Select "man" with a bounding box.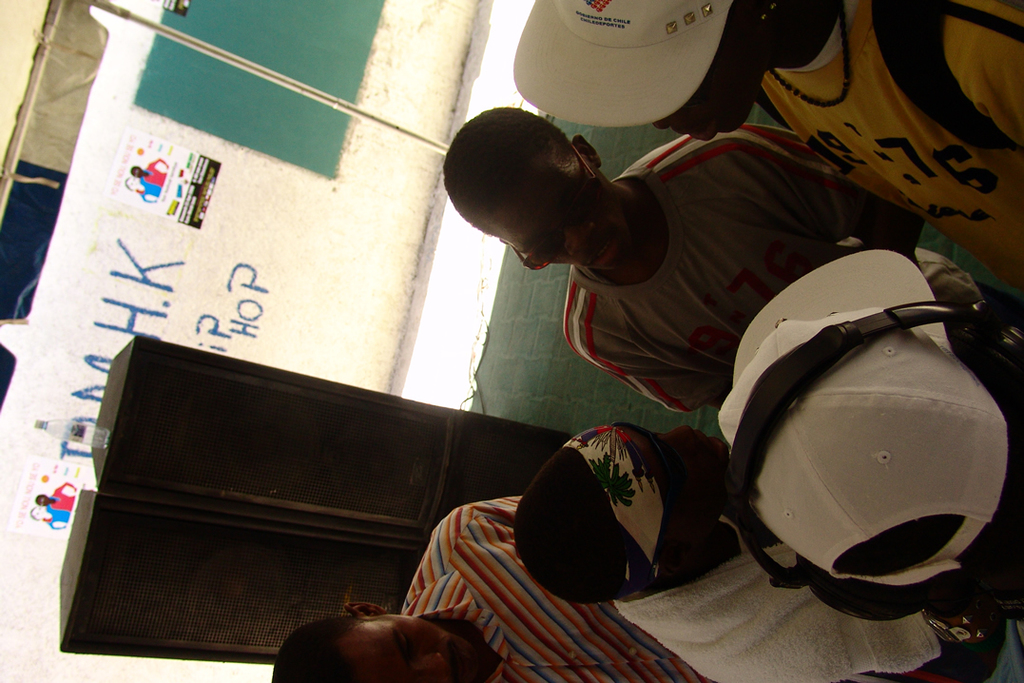
left=268, top=493, right=716, bottom=682.
